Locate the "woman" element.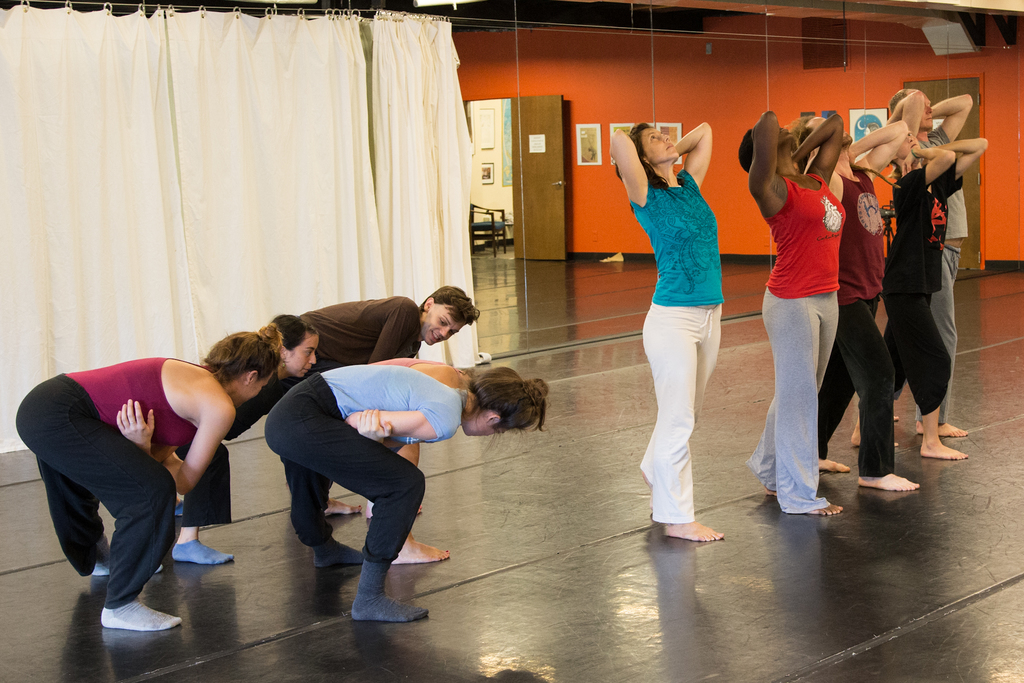
Element bbox: 362:355:522:568.
